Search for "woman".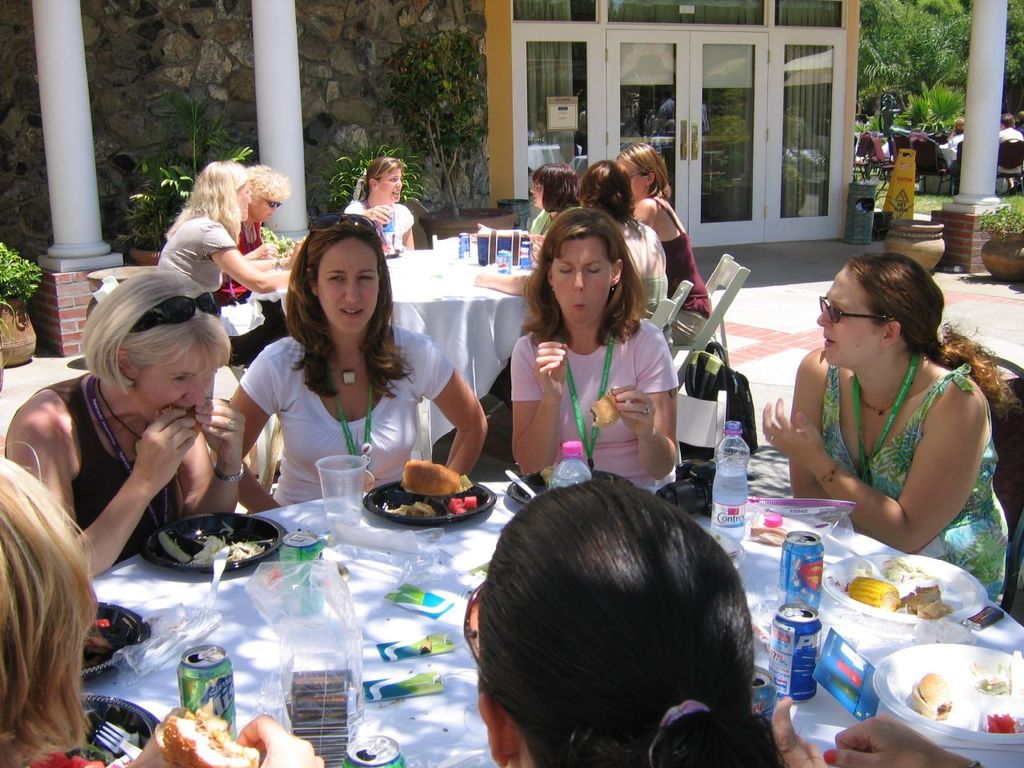
Found at (left=471, top=158, right=669, bottom=321).
